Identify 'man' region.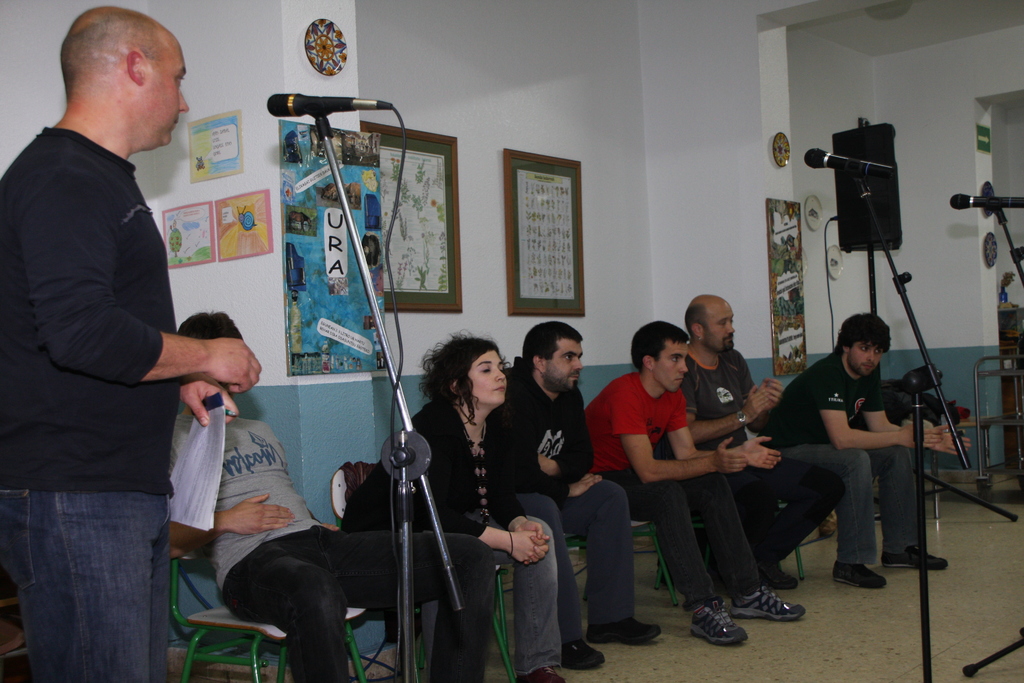
Region: box=[164, 314, 494, 682].
